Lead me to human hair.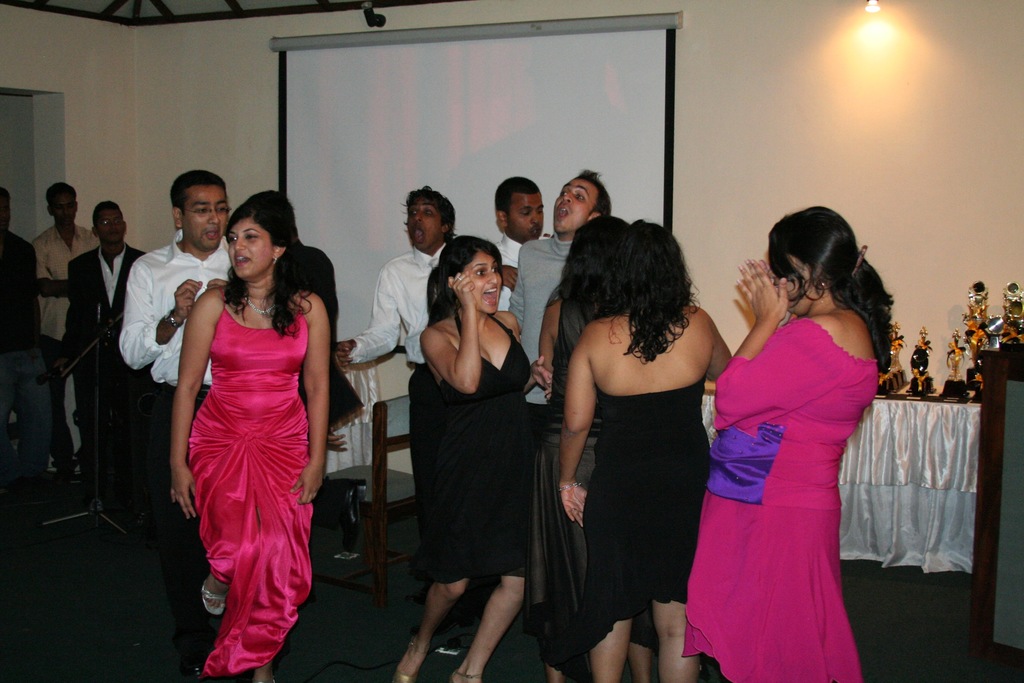
Lead to 40, 181, 79, 202.
